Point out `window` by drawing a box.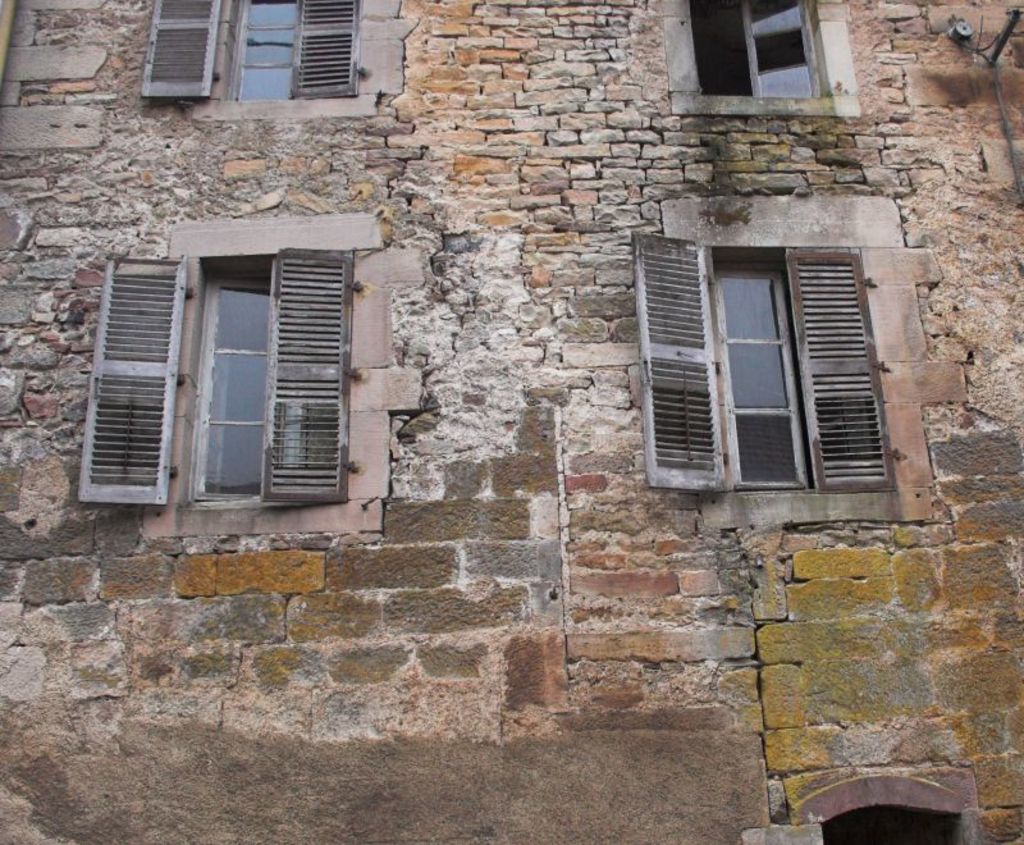
box(179, 260, 361, 513).
